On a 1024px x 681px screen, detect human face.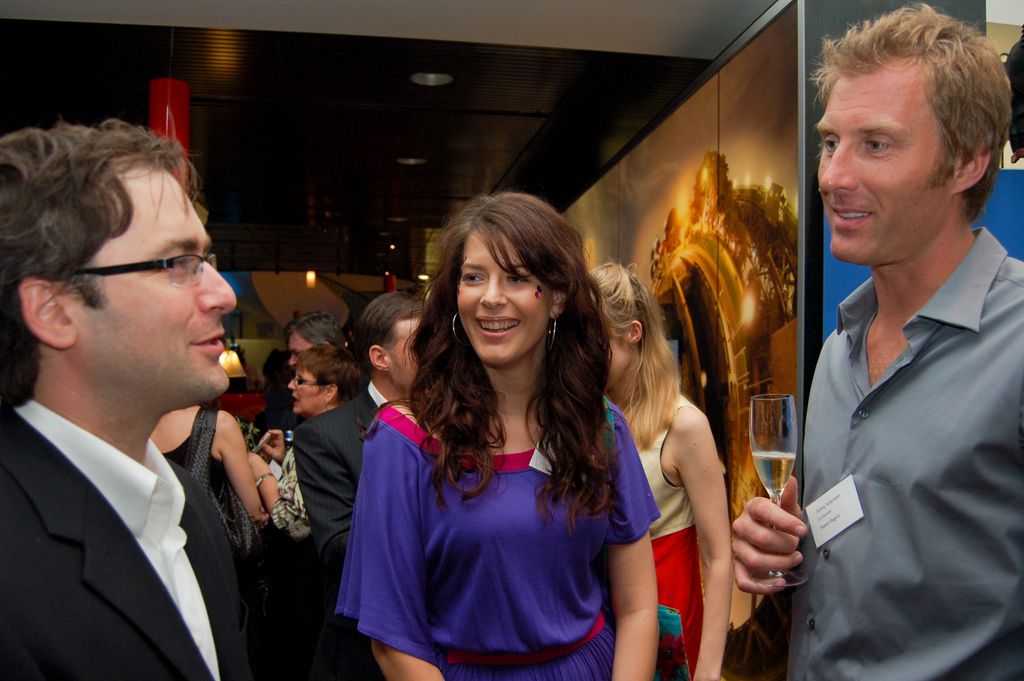
{"x1": 811, "y1": 51, "x2": 959, "y2": 265}.
